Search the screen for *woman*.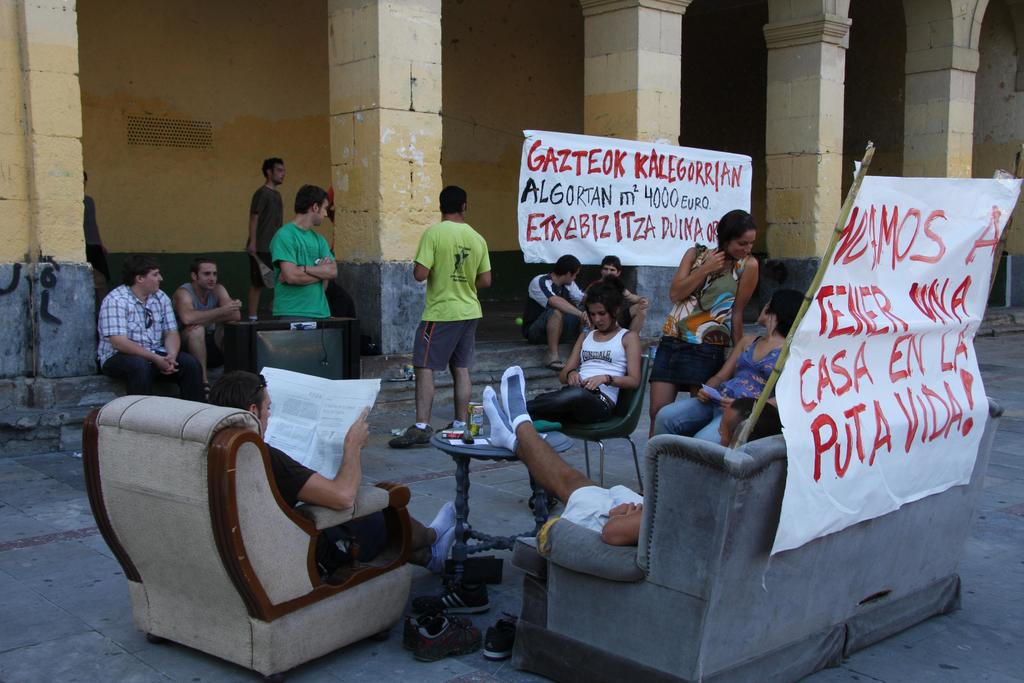
Found at (547, 277, 664, 464).
